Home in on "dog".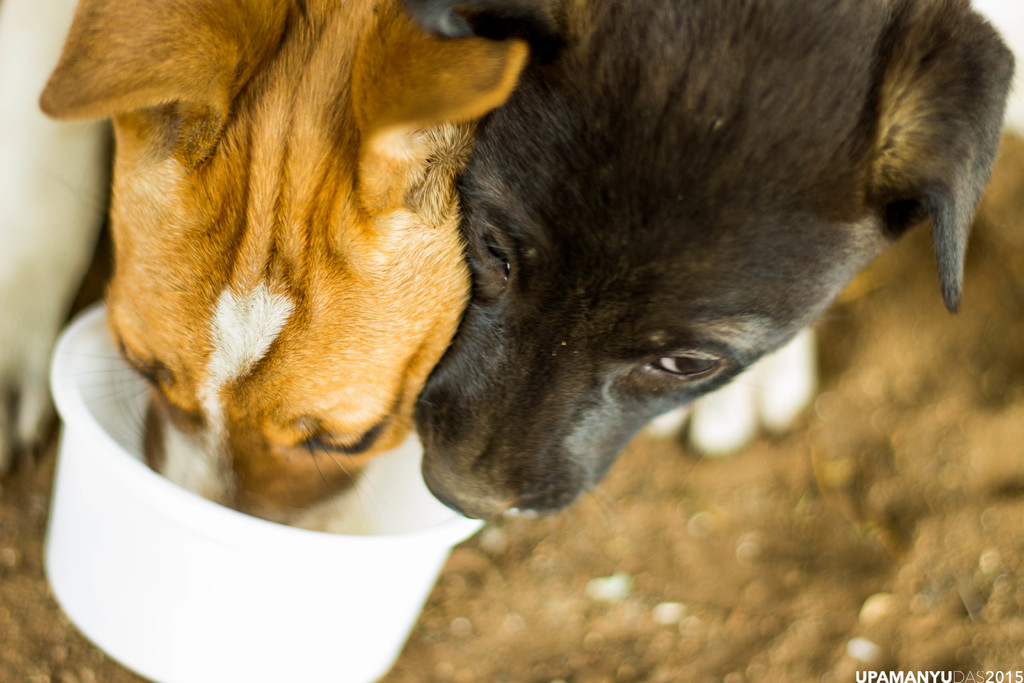
Homed in at <bbox>409, 0, 1015, 525</bbox>.
